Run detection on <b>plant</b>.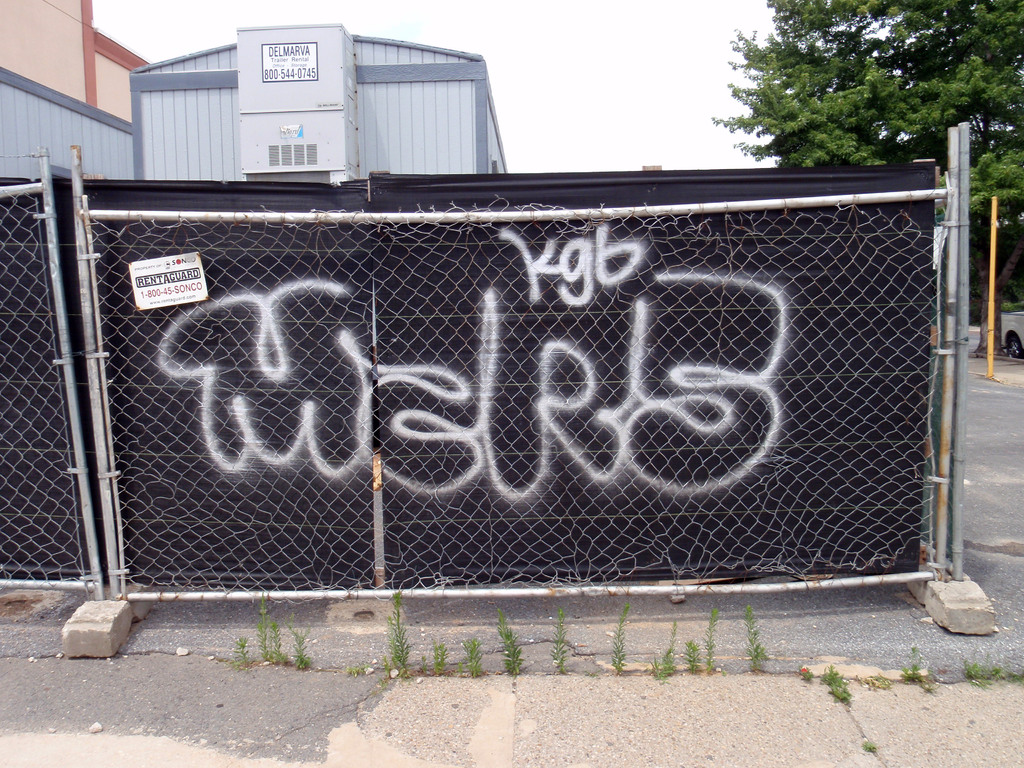
Result: (607,602,632,680).
